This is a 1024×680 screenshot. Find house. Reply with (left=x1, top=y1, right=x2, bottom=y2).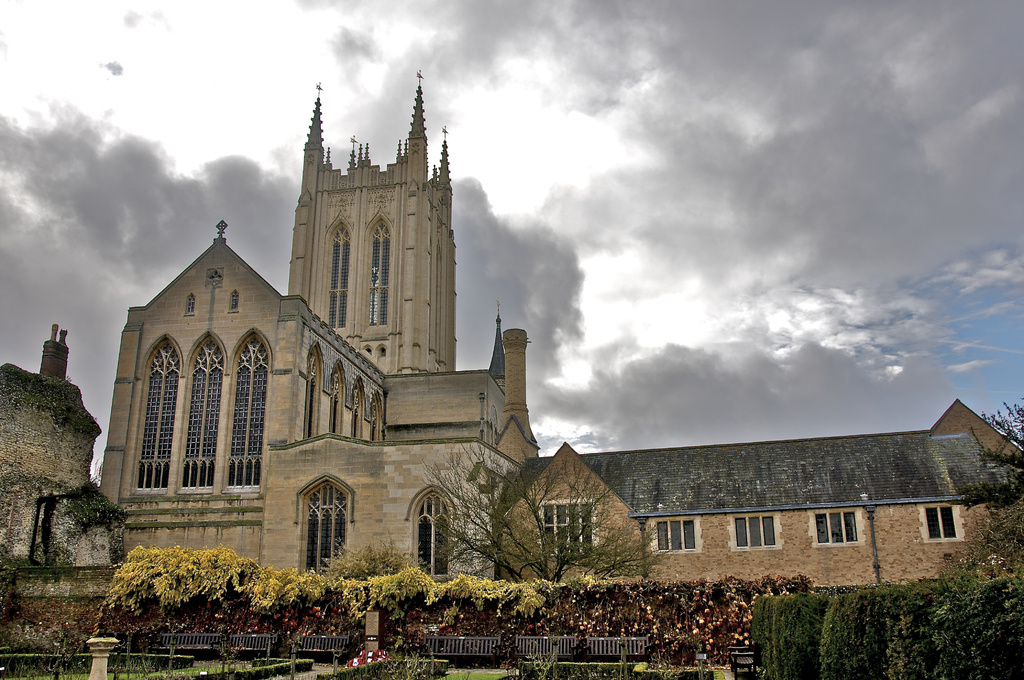
(left=500, top=397, right=1023, bottom=594).
